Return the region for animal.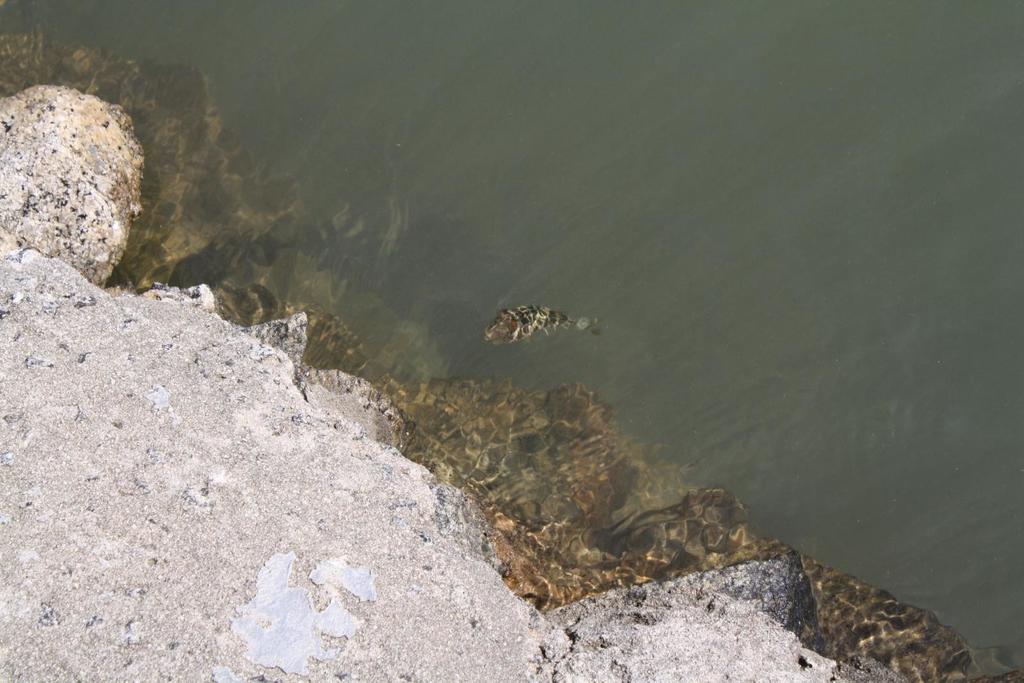
[492,307,566,336].
